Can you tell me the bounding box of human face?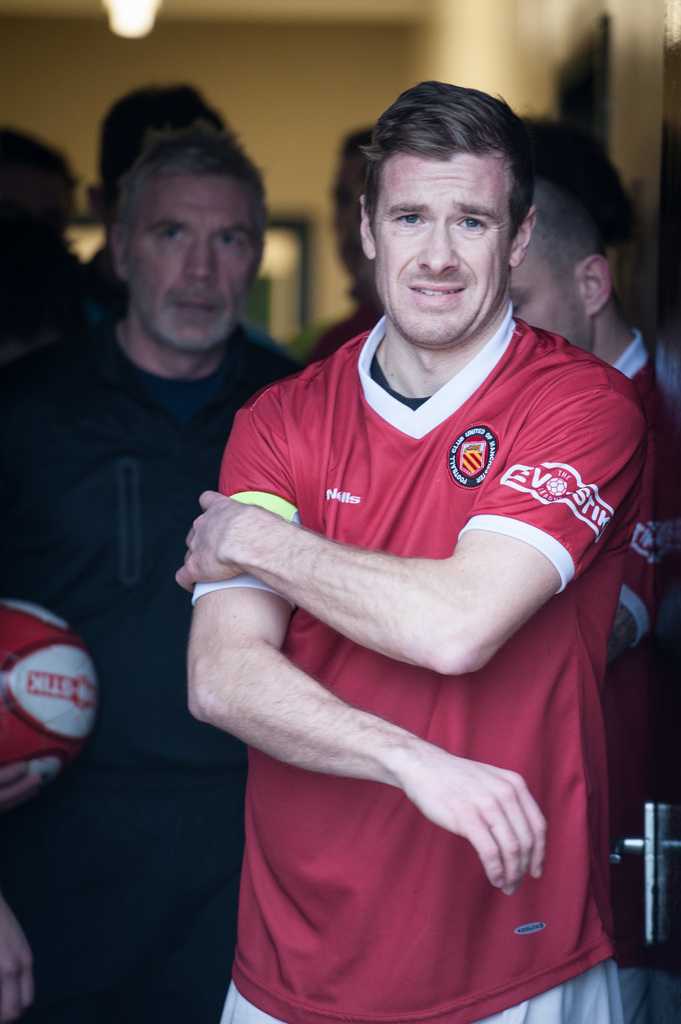
373/152/506/338.
